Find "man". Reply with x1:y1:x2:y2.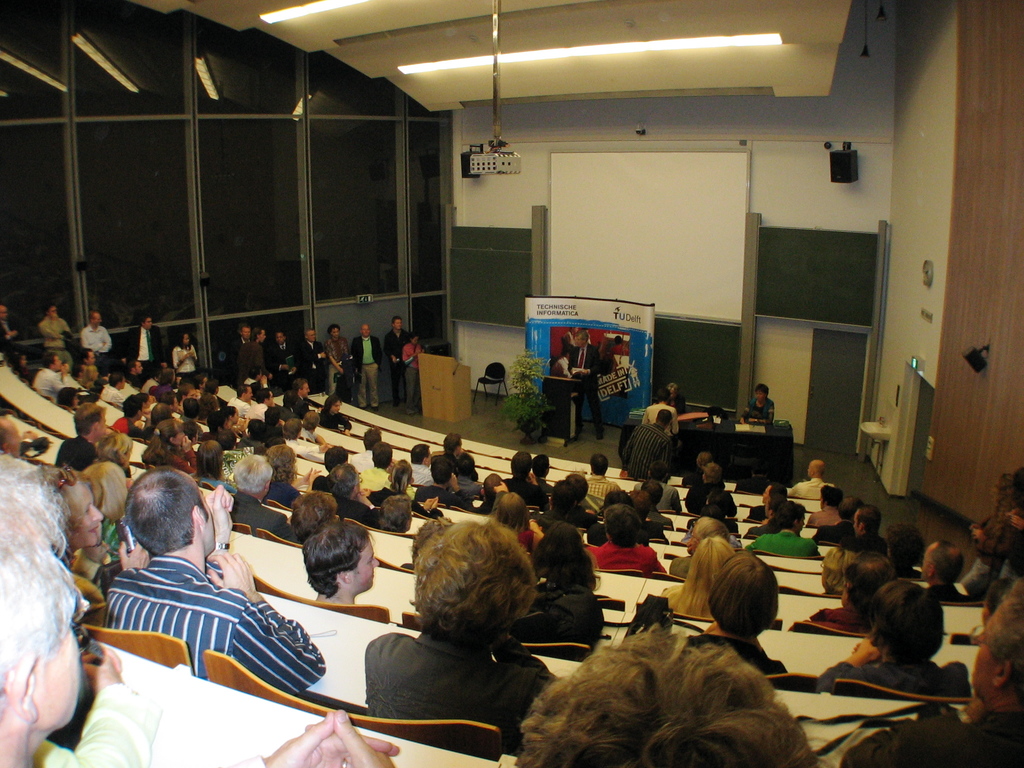
115:312:166:380.
